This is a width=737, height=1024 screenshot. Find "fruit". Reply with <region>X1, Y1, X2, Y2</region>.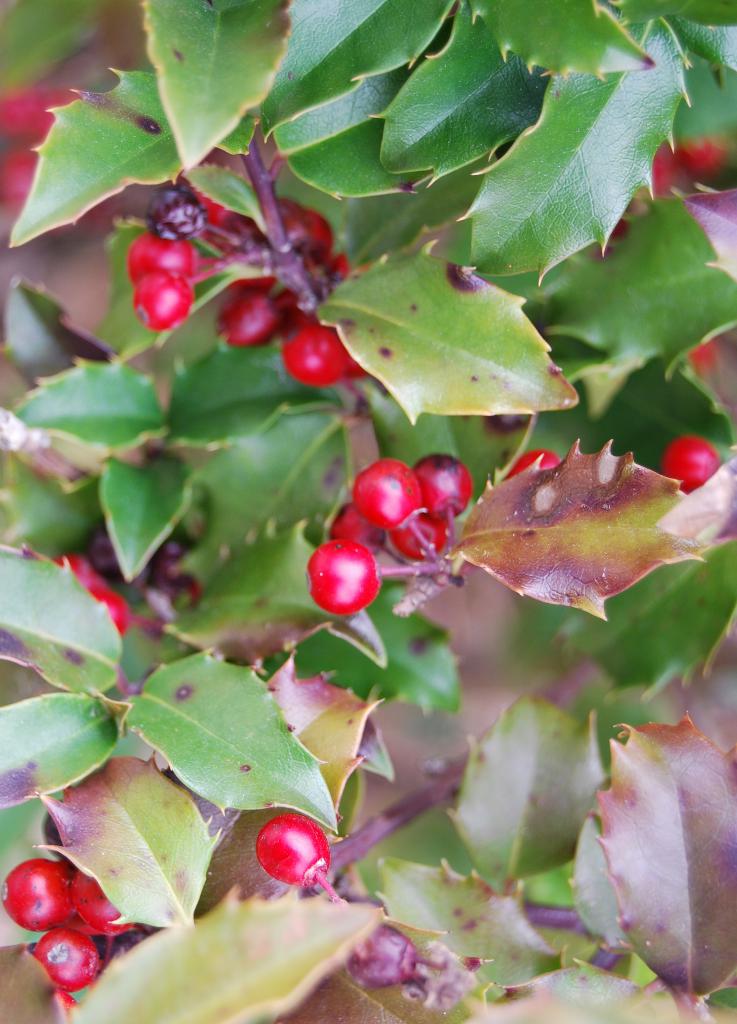
<region>508, 449, 563, 479</region>.
